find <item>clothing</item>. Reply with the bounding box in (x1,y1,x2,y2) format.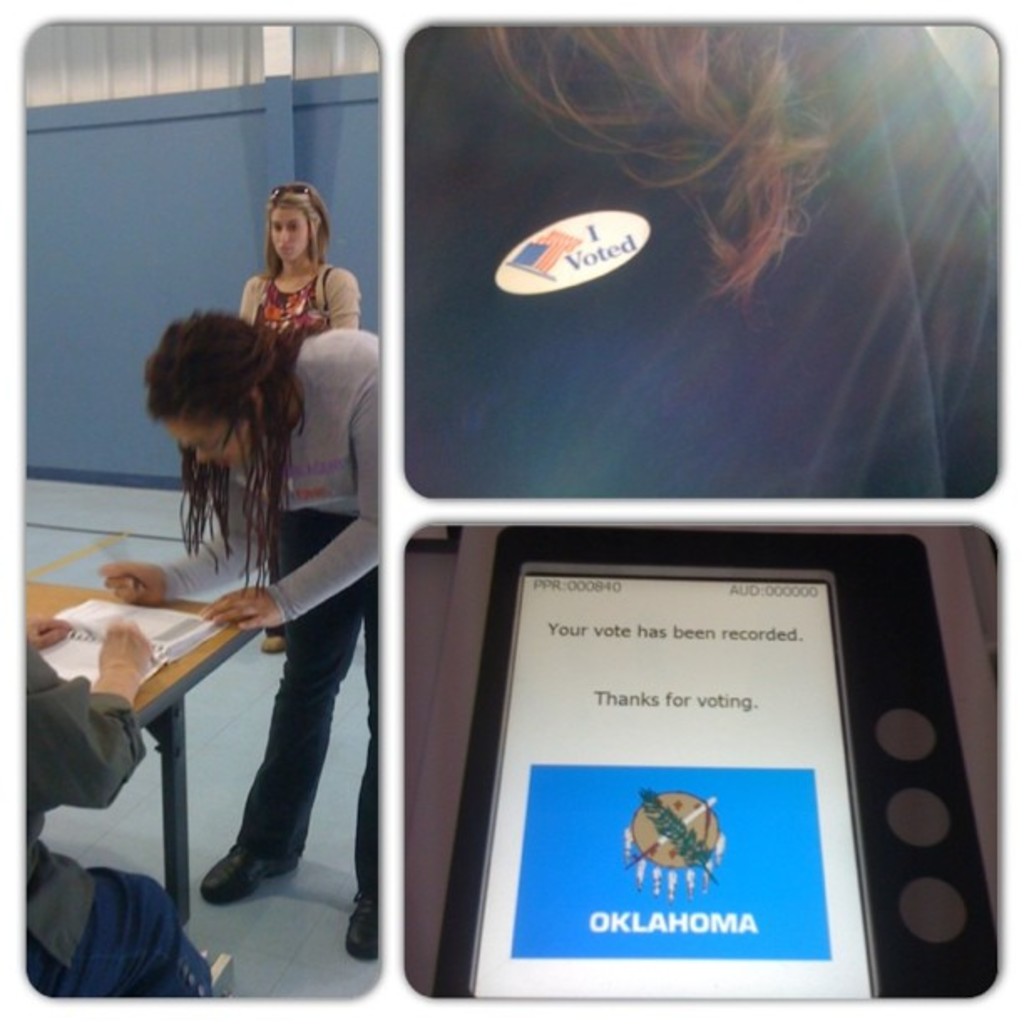
(156,318,388,907).
